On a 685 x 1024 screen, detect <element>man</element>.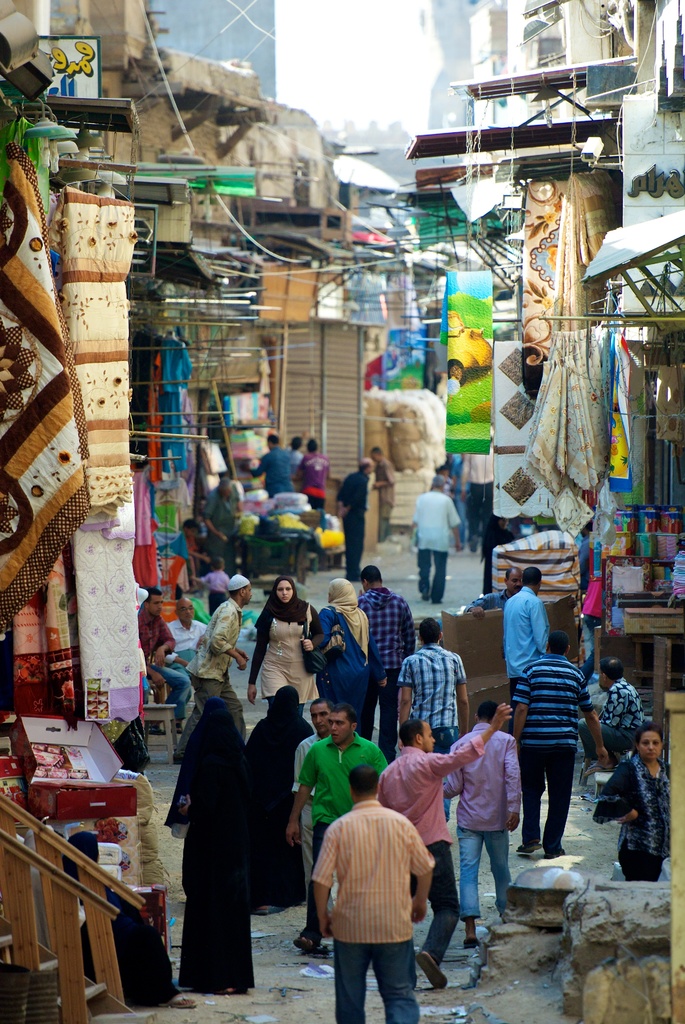
{"left": 312, "top": 764, "right": 434, "bottom": 1023}.
